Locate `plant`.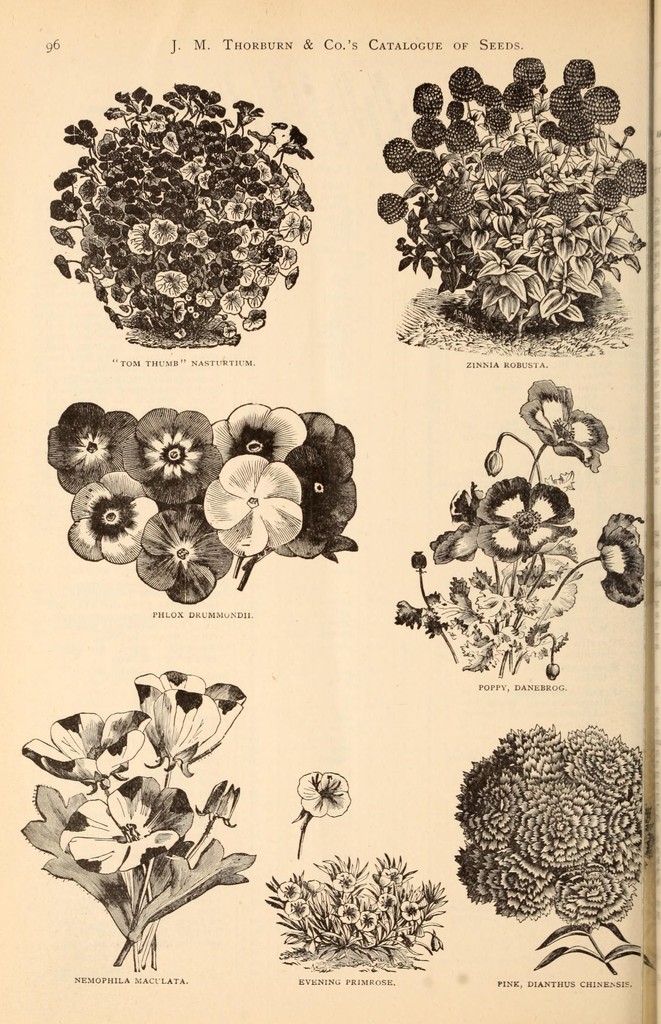
Bounding box: l=269, t=842, r=461, b=964.
